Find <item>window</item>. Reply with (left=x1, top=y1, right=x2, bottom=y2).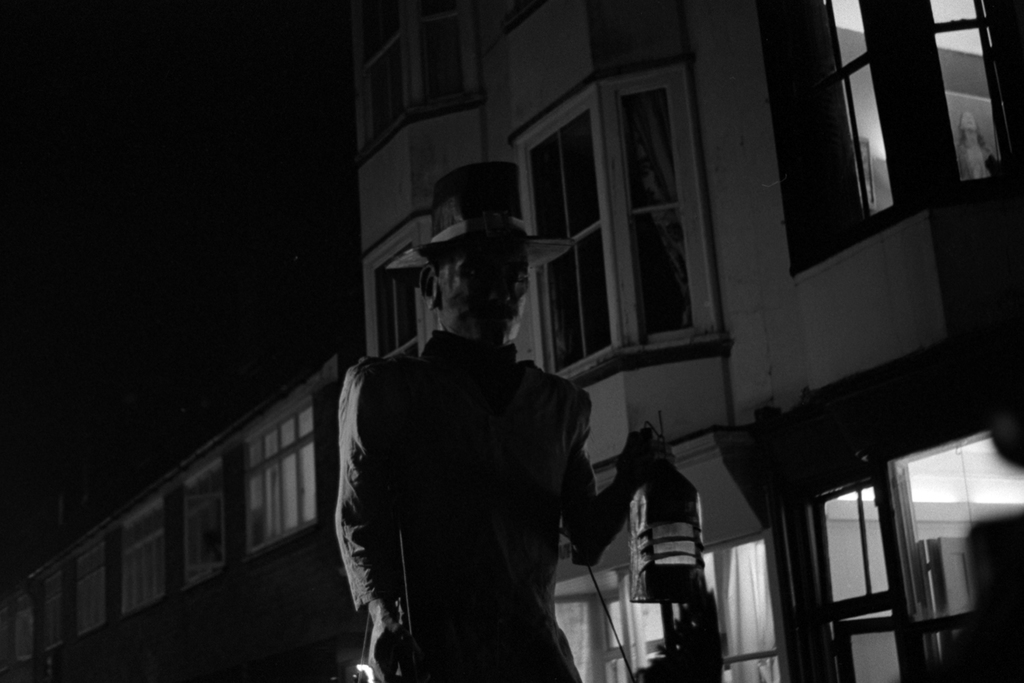
(left=755, top=0, right=1023, bottom=280).
